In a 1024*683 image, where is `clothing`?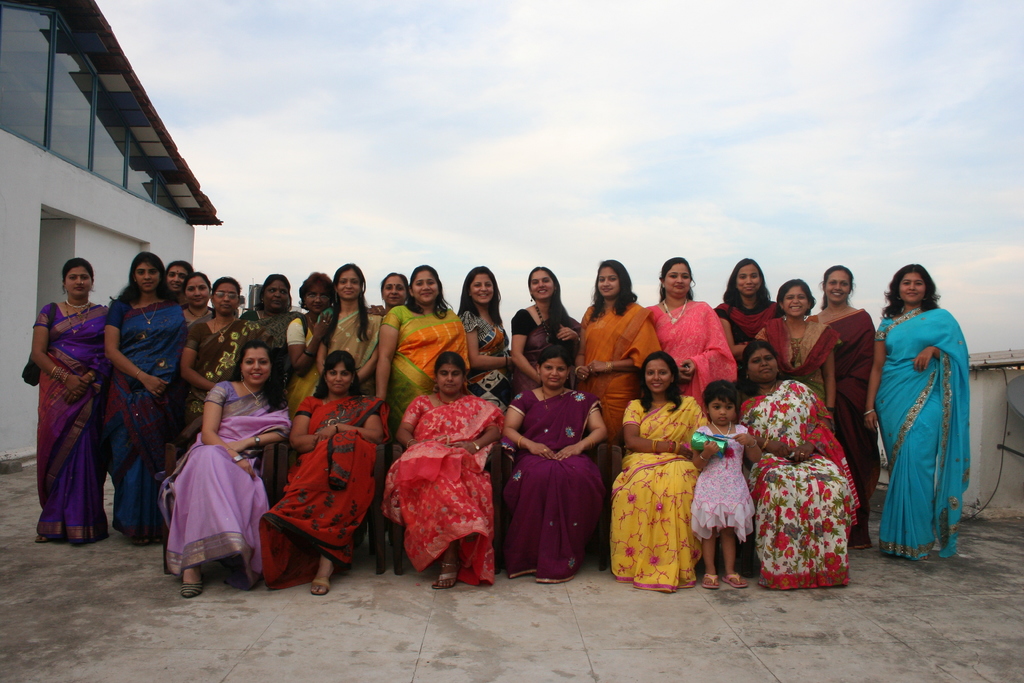
bbox=(643, 302, 732, 414).
